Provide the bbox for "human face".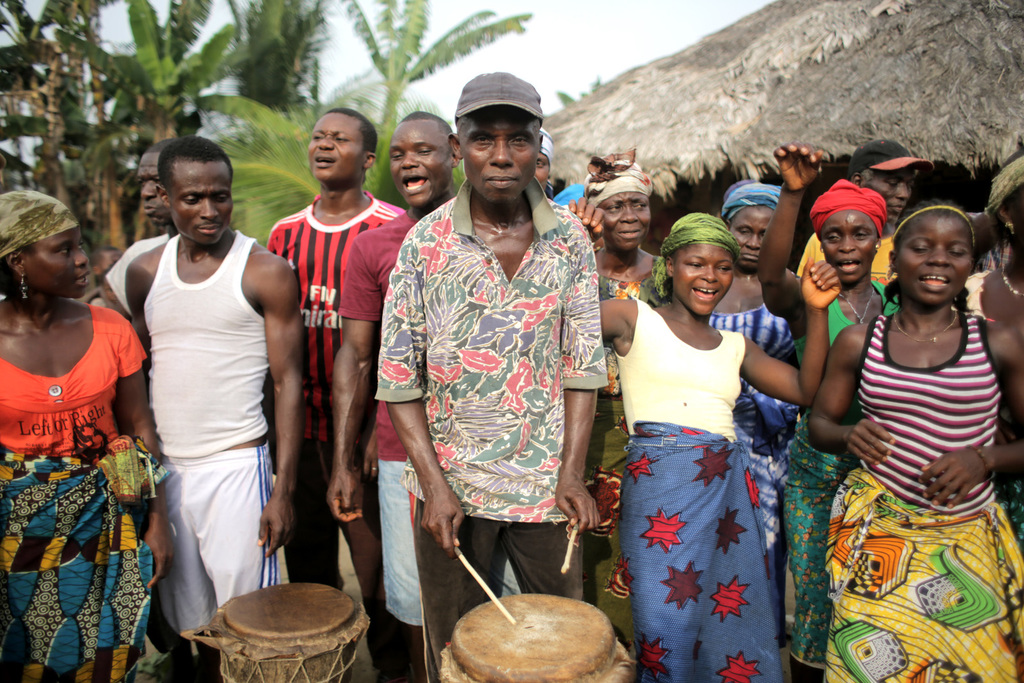
<bbox>457, 109, 538, 214</bbox>.
